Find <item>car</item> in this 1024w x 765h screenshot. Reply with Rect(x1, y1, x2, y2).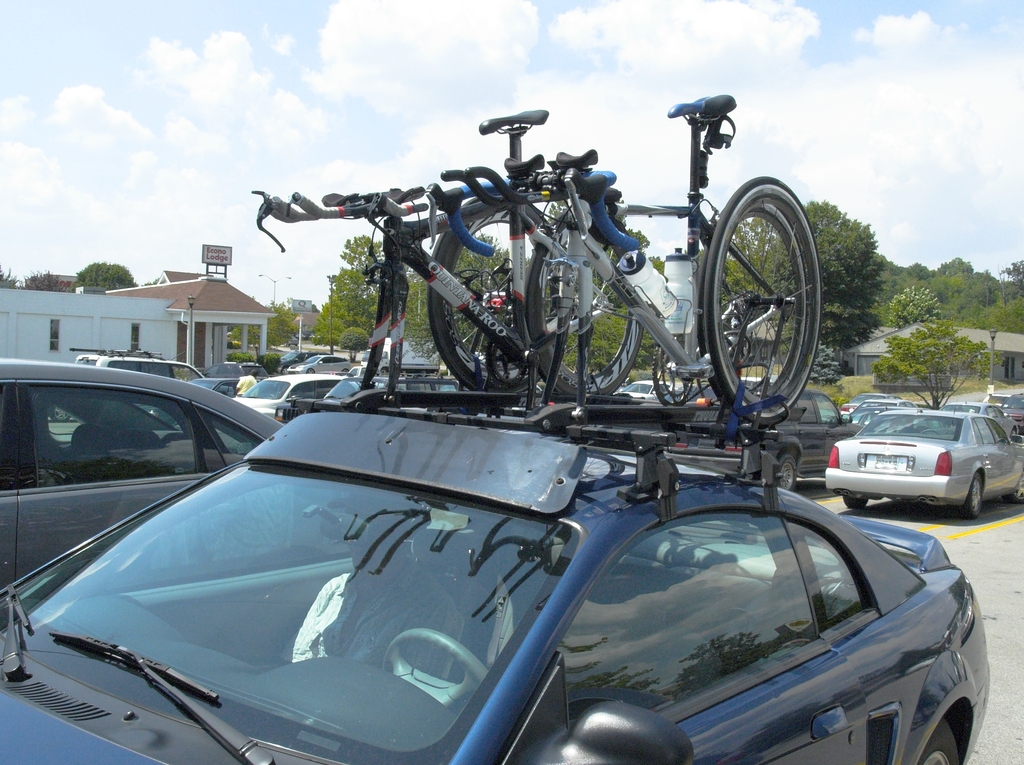
Rect(70, 355, 223, 397).
